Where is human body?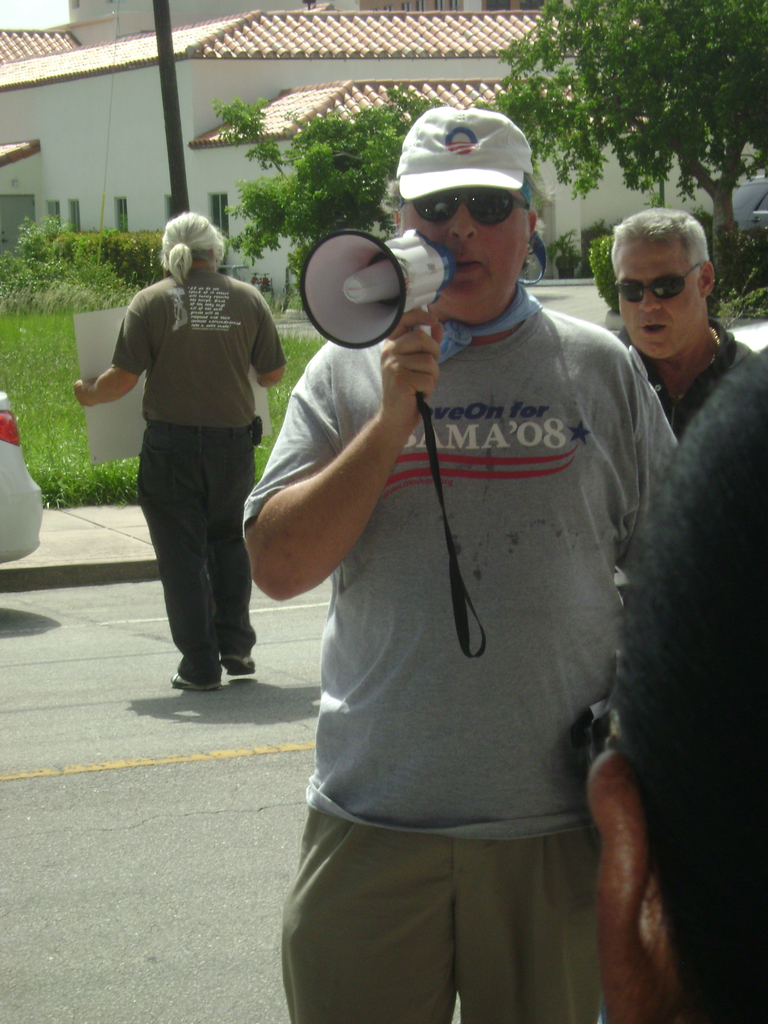
bbox(245, 106, 682, 1023).
